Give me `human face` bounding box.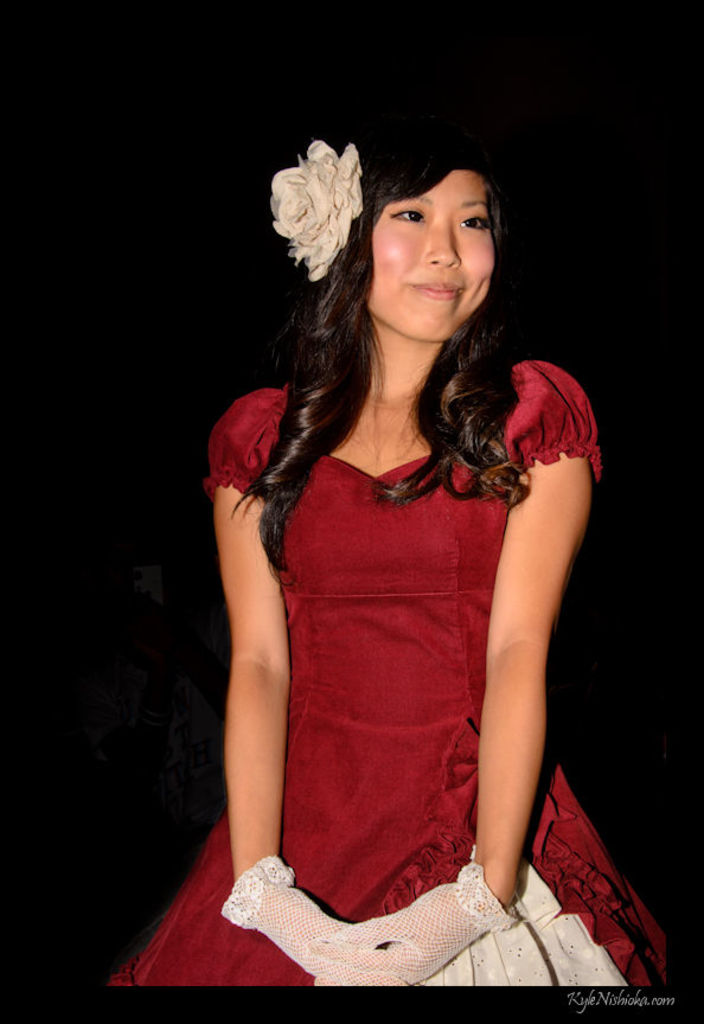
select_region(360, 159, 505, 344).
